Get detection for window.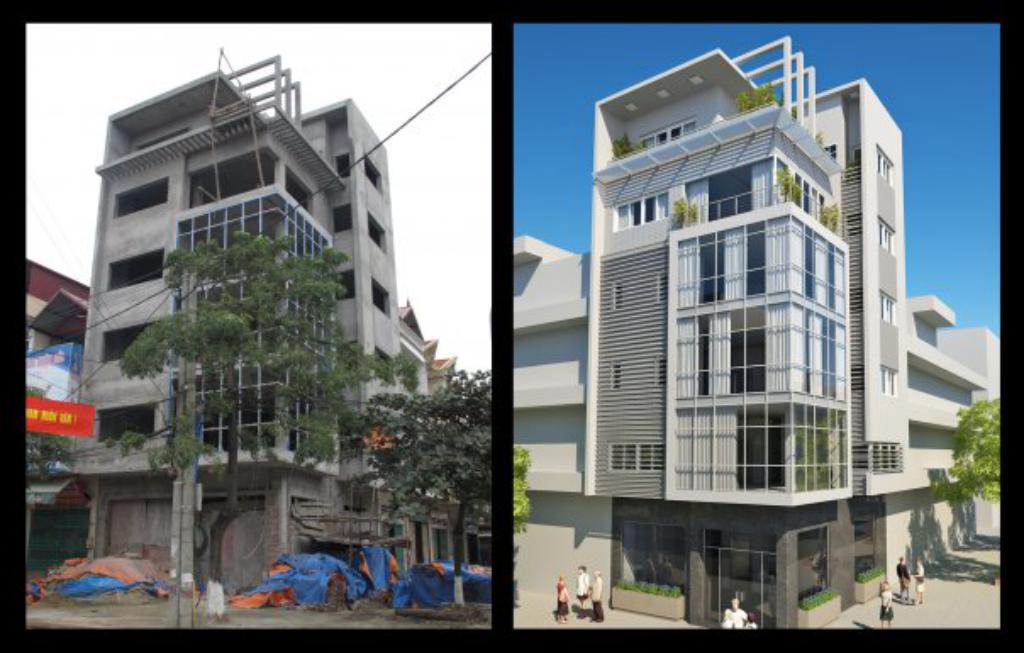
Detection: 117,181,171,217.
